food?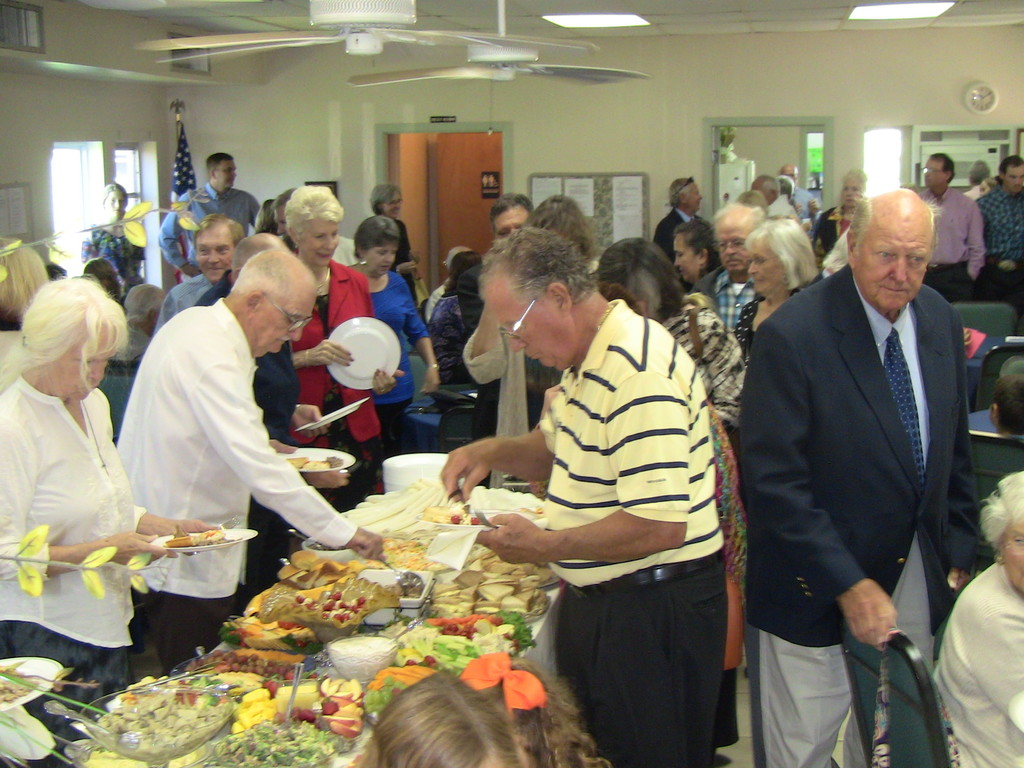
x1=165 y1=524 x2=229 y2=545
